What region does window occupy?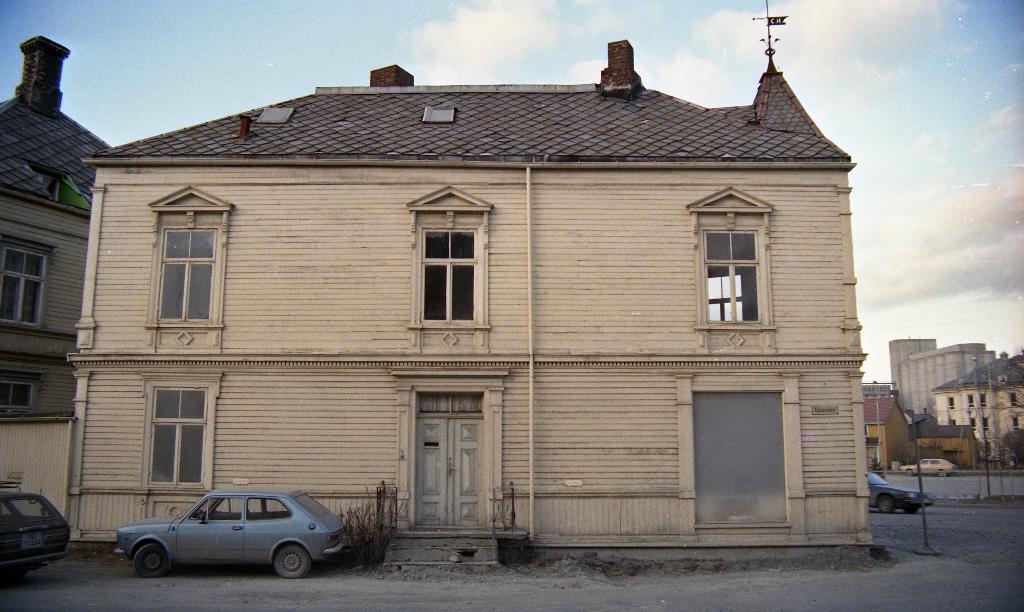
bbox(160, 228, 211, 326).
